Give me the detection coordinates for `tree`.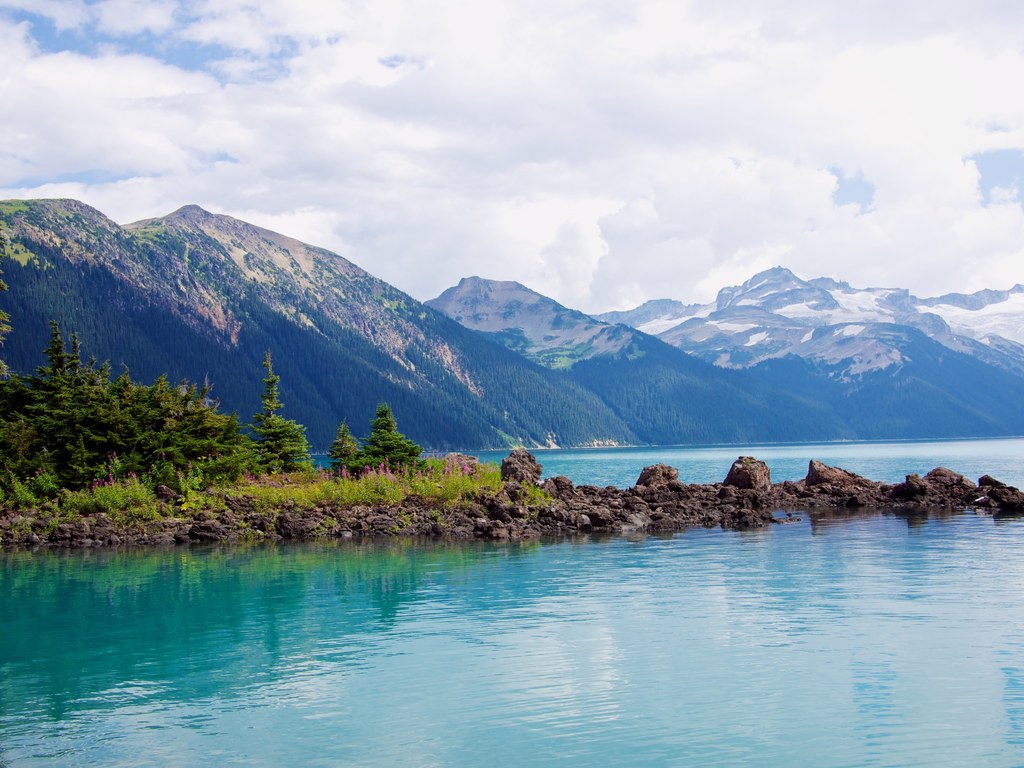
<bbox>325, 415, 366, 474</bbox>.
